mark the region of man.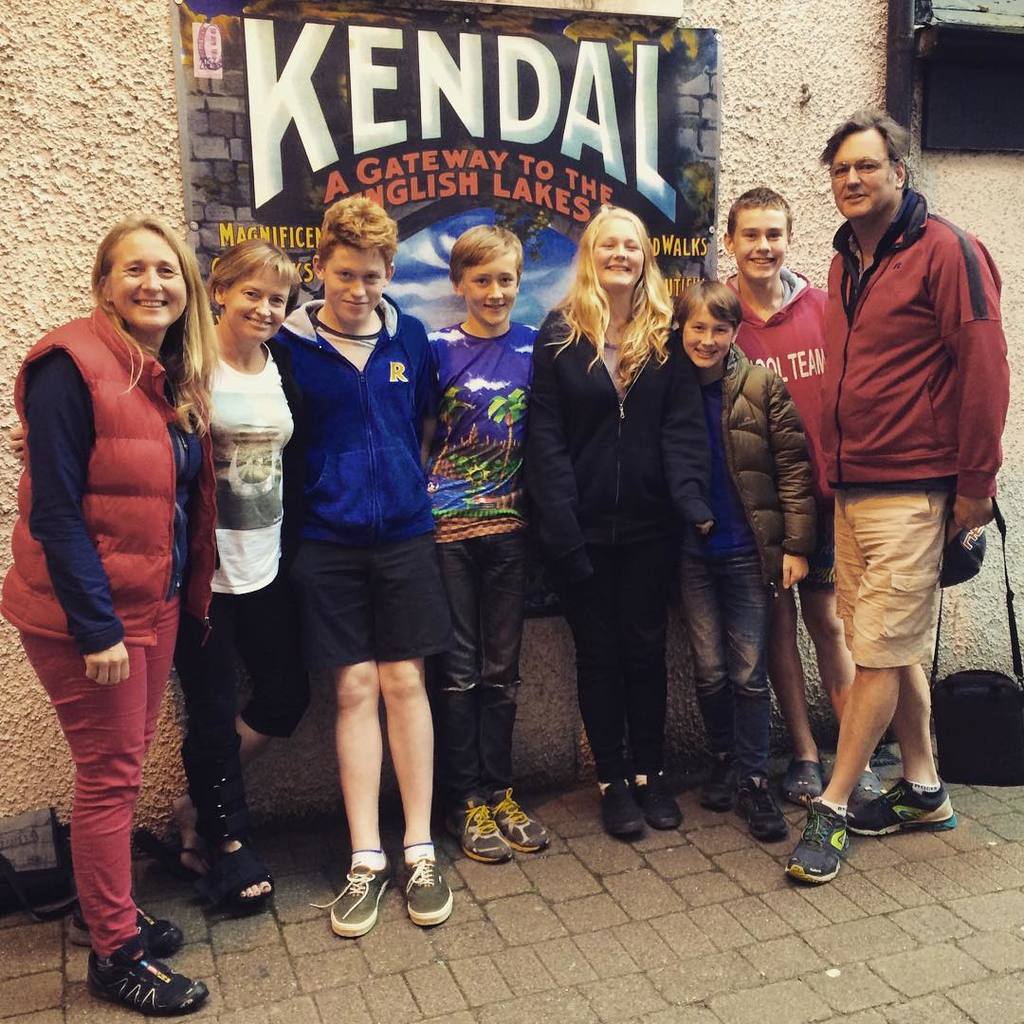
Region: detection(425, 229, 543, 869).
